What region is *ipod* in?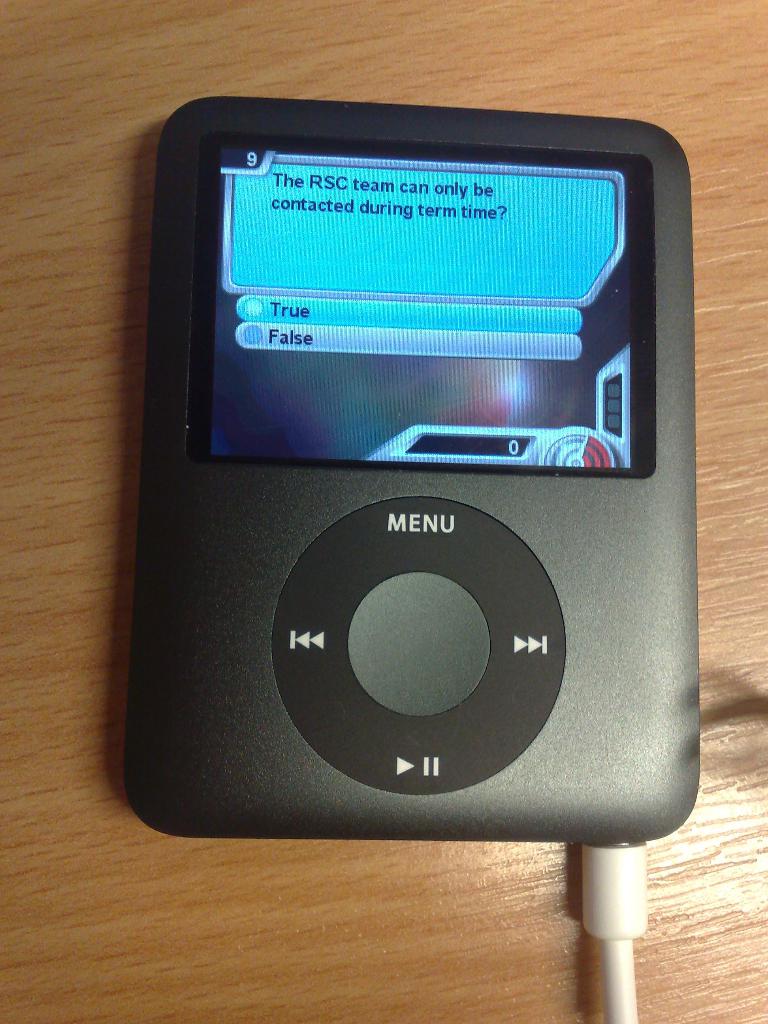
119, 99, 701, 833.
